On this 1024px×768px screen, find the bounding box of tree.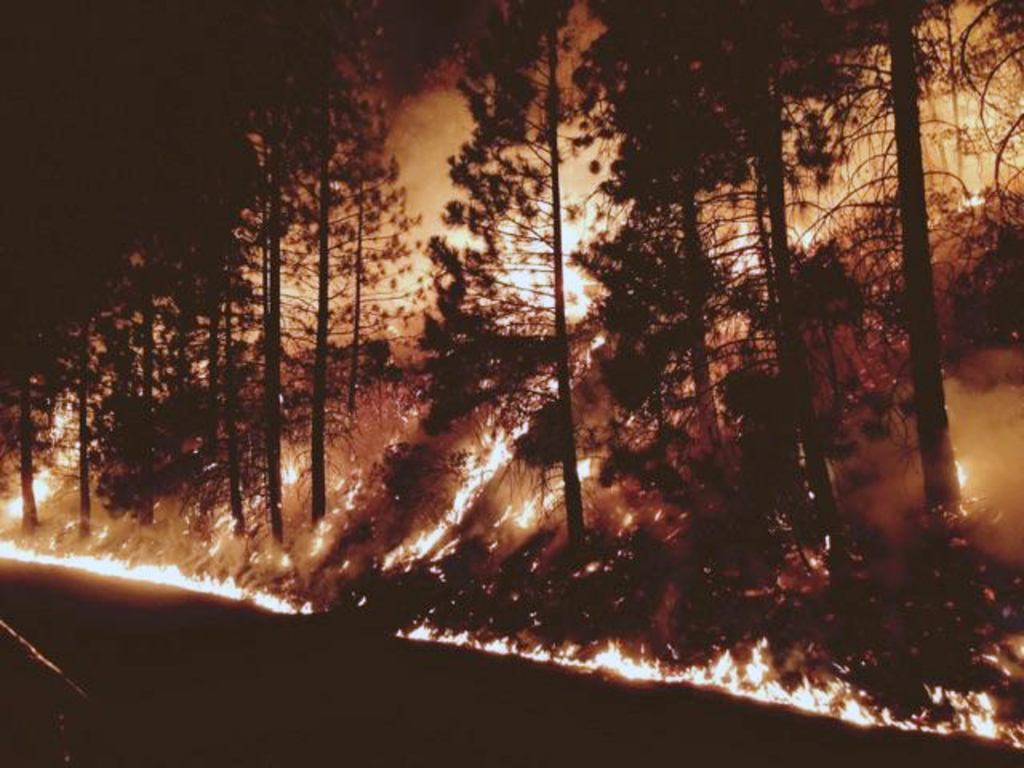
Bounding box: [800,0,1014,603].
